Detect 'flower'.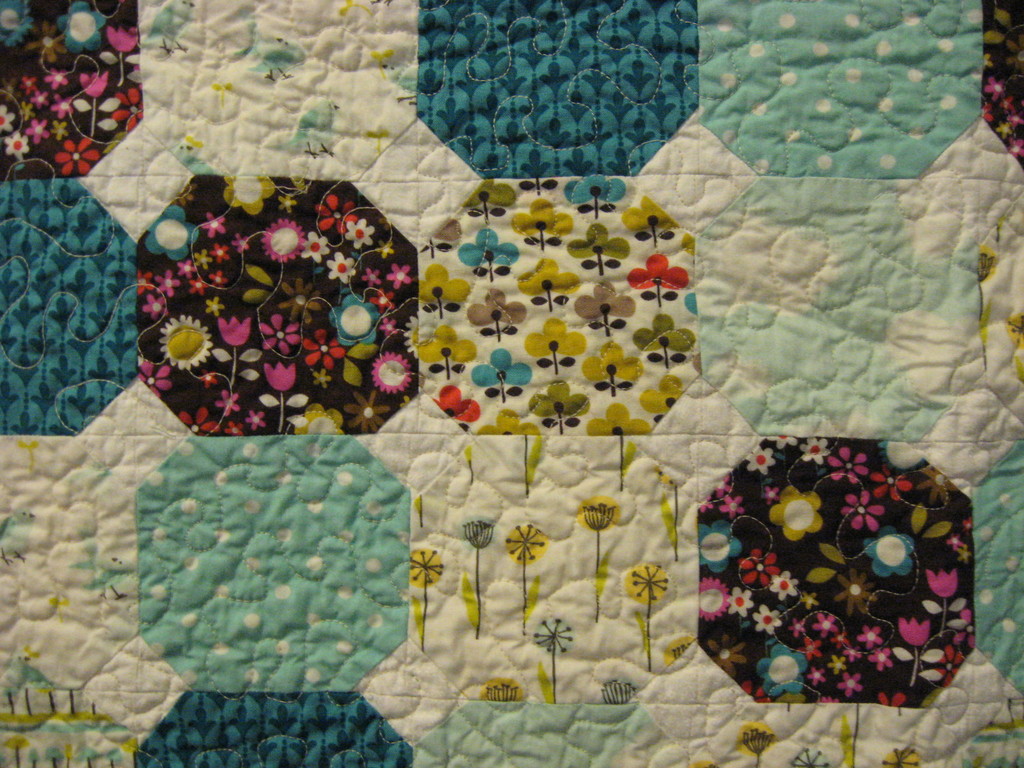
Detected at left=358, top=268, right=379, bottom=285.
